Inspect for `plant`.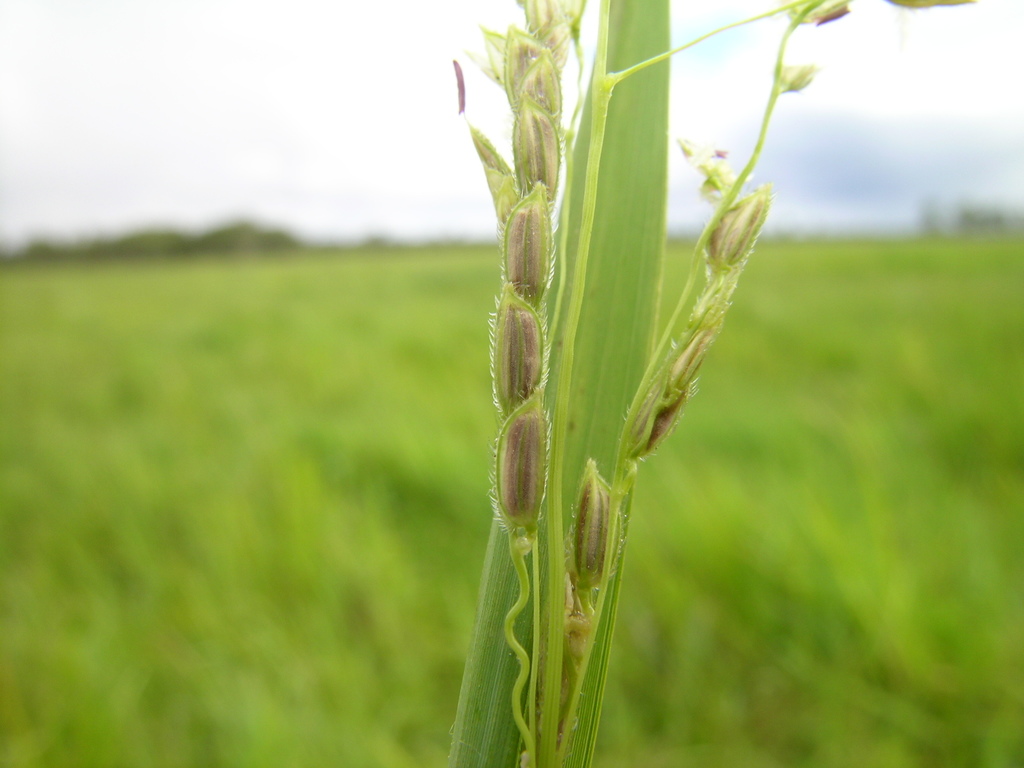
Inspection: locate(419, 0, 988, 767).
